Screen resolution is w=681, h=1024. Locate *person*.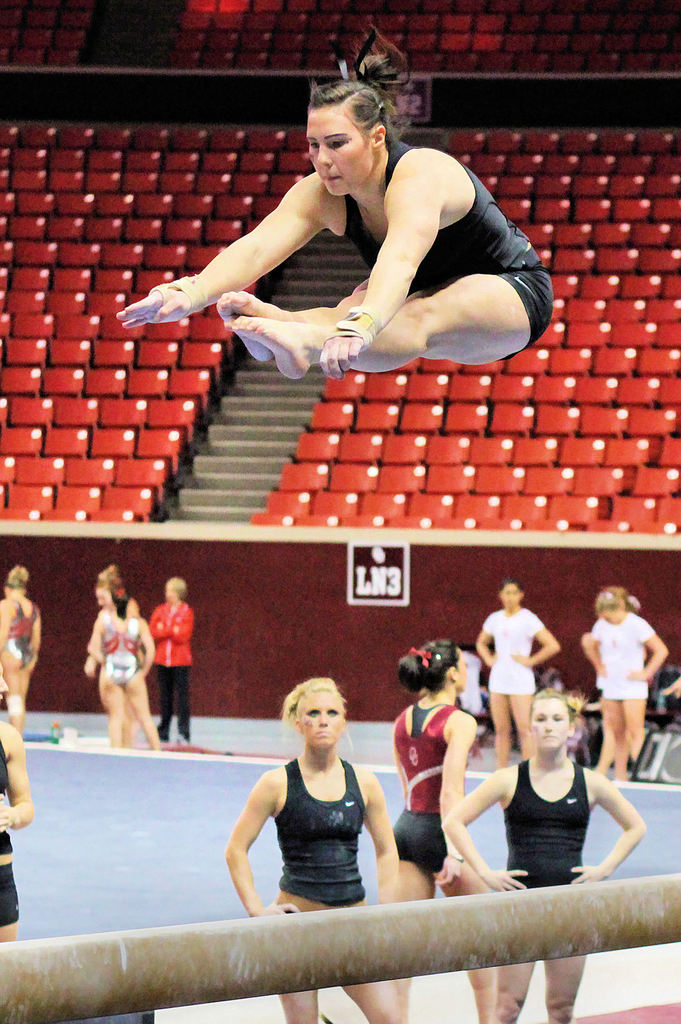
region(476, 578, 557, 770).
